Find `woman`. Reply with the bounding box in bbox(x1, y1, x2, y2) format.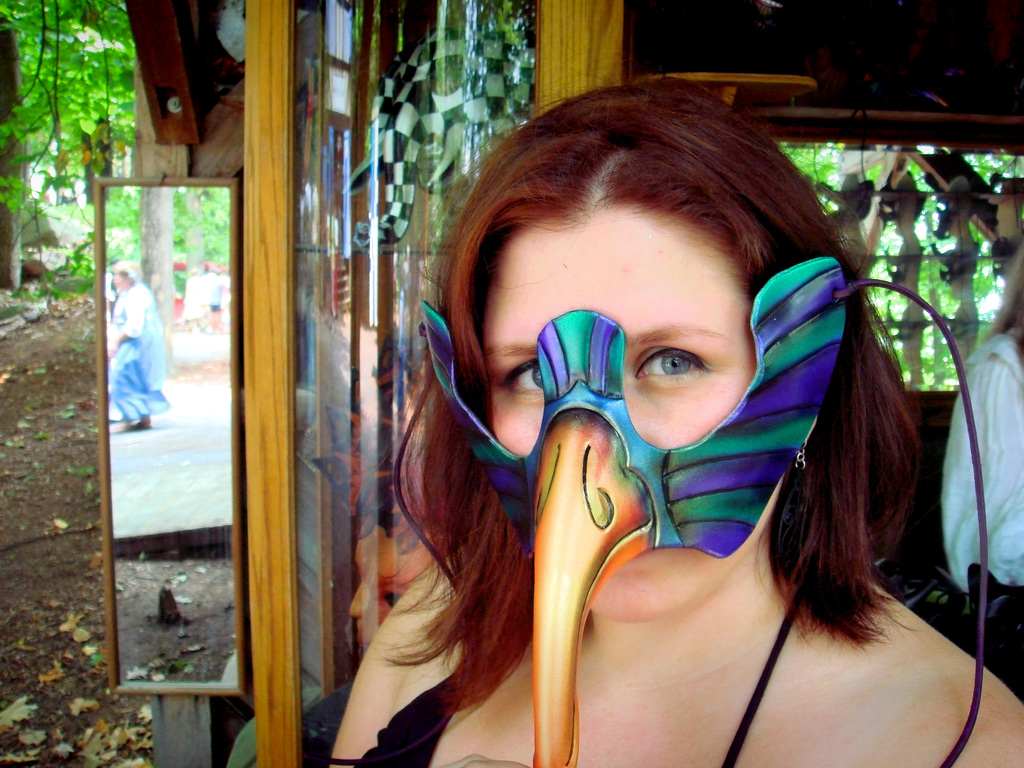
bbox(321, 68, 1023, 767).
